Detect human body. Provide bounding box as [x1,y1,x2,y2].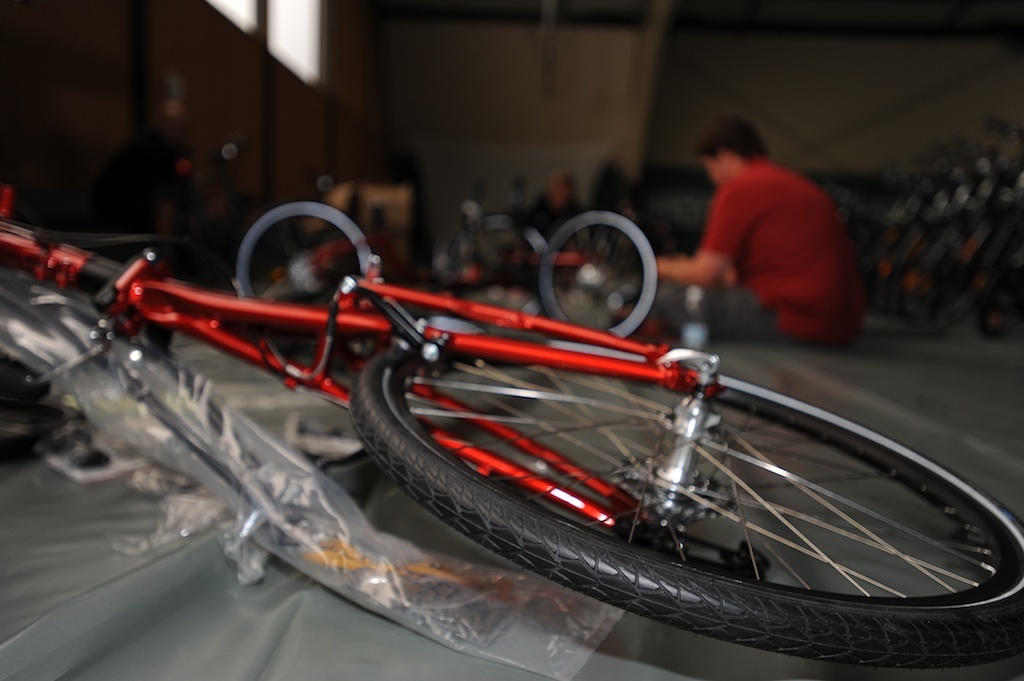
[672,120,871,360].
